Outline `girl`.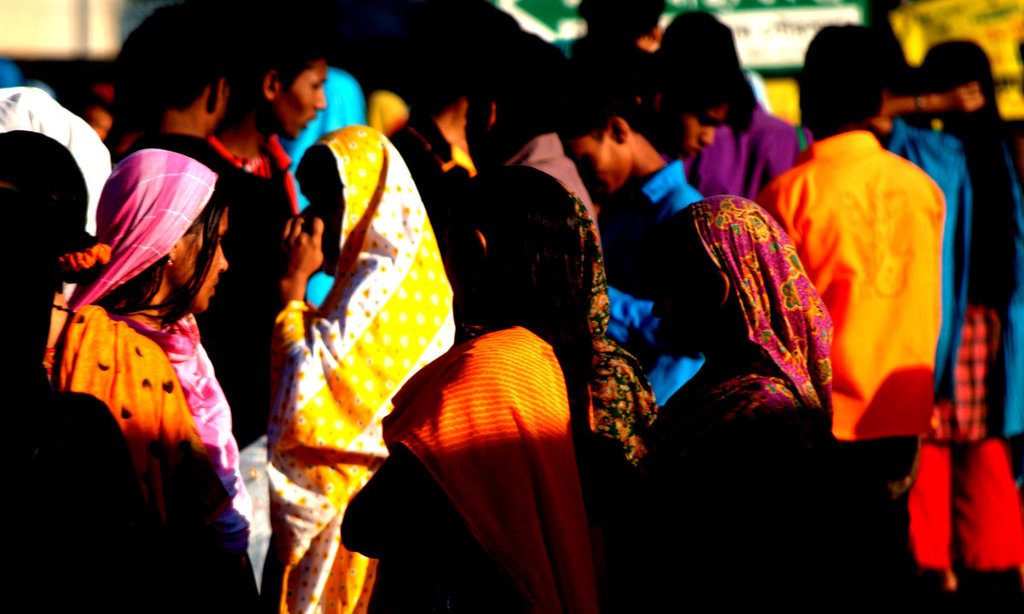
Outline: x1=887, y1=41, x2=1023, y2=595.
